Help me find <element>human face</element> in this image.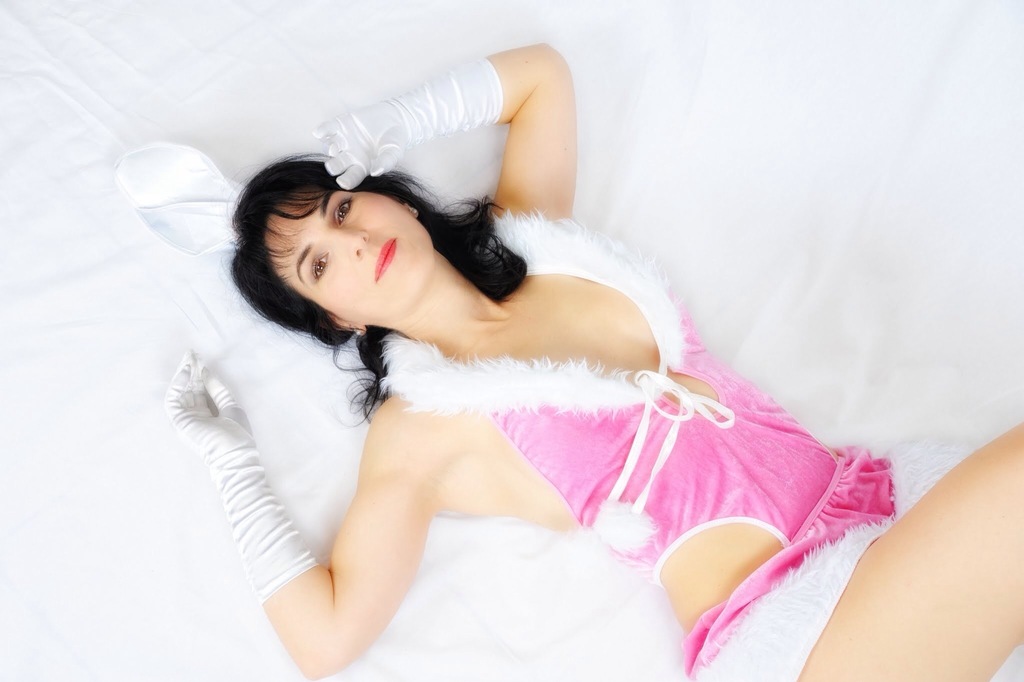
Found it: 245:181:428:332.
